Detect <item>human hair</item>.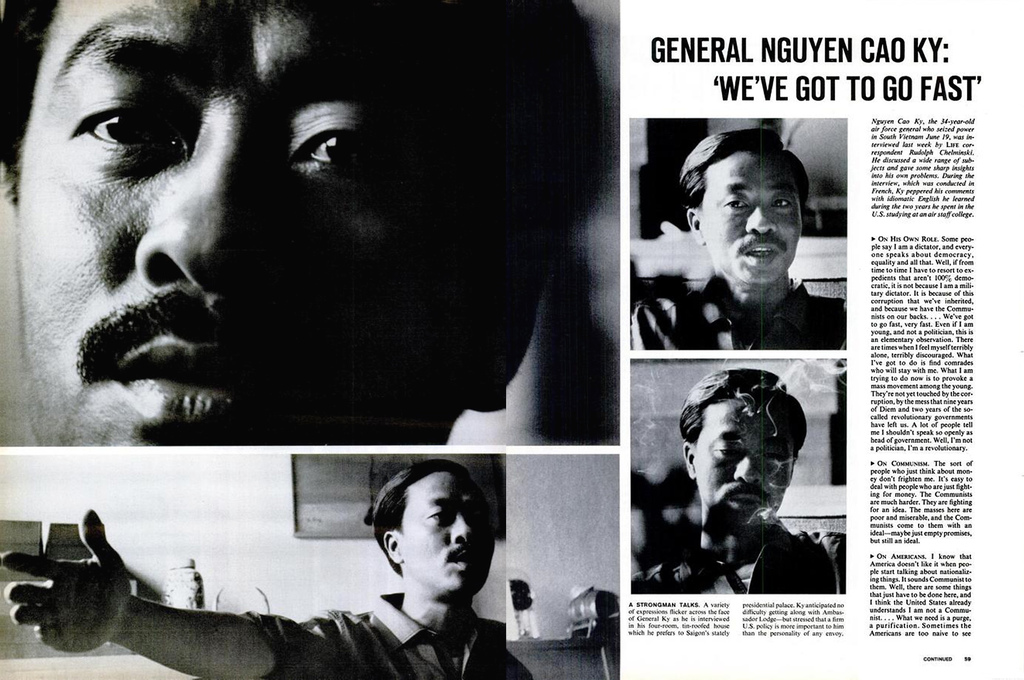
Detected at 678:125:810:206.
